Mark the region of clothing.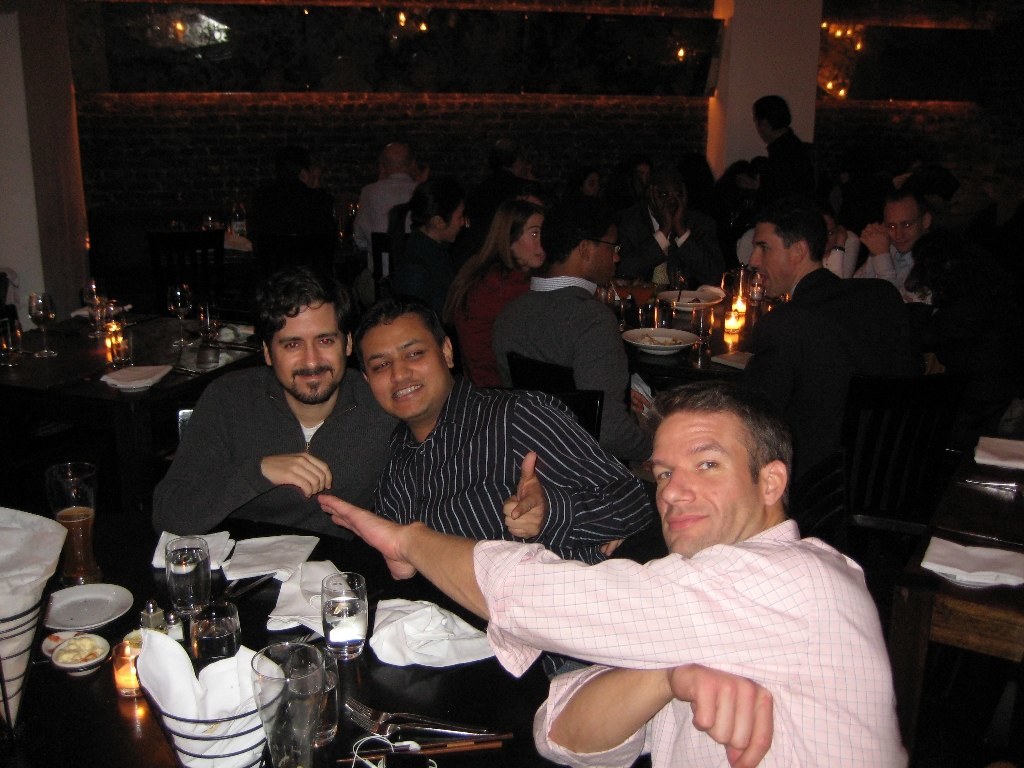
Region: bbox(747, 263, 895, 526).
